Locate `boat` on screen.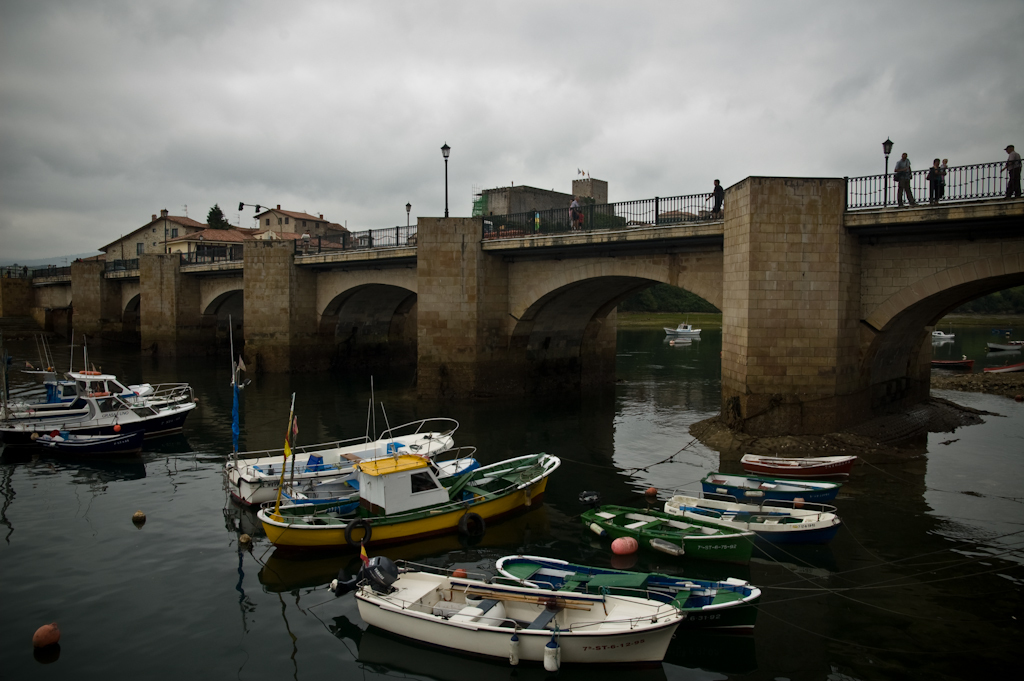
On screen at detection(733, 454, 858, 483).
